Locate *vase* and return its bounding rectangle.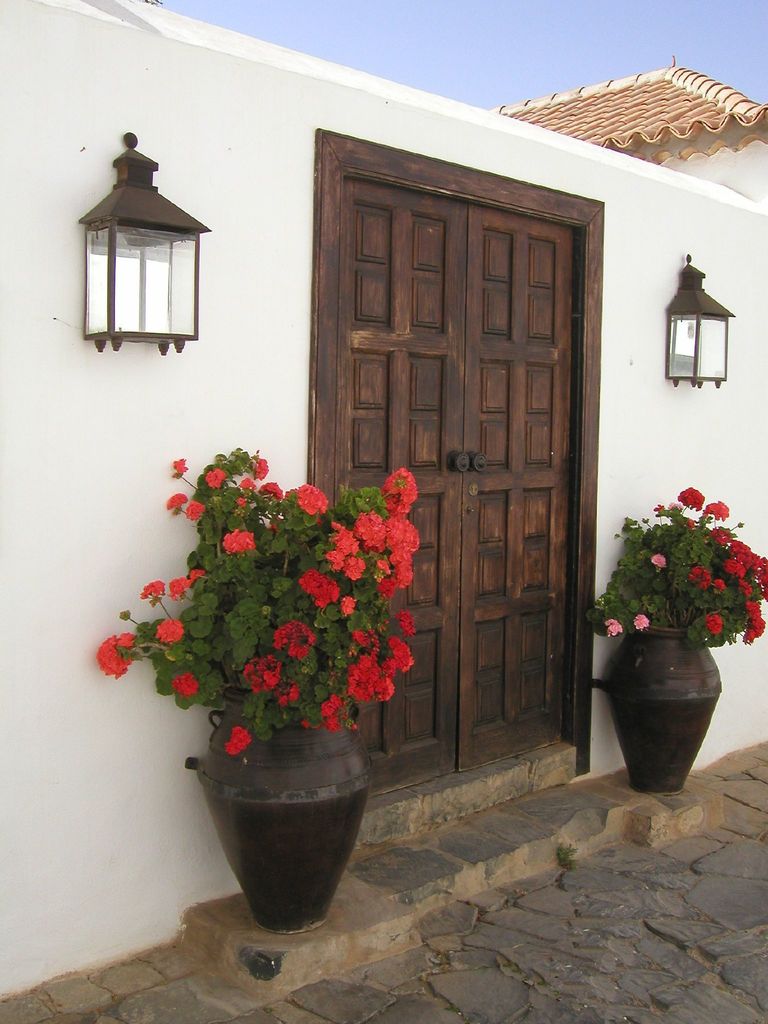
pyautogui.locateOnScreen(193, 687, 377, 935).
